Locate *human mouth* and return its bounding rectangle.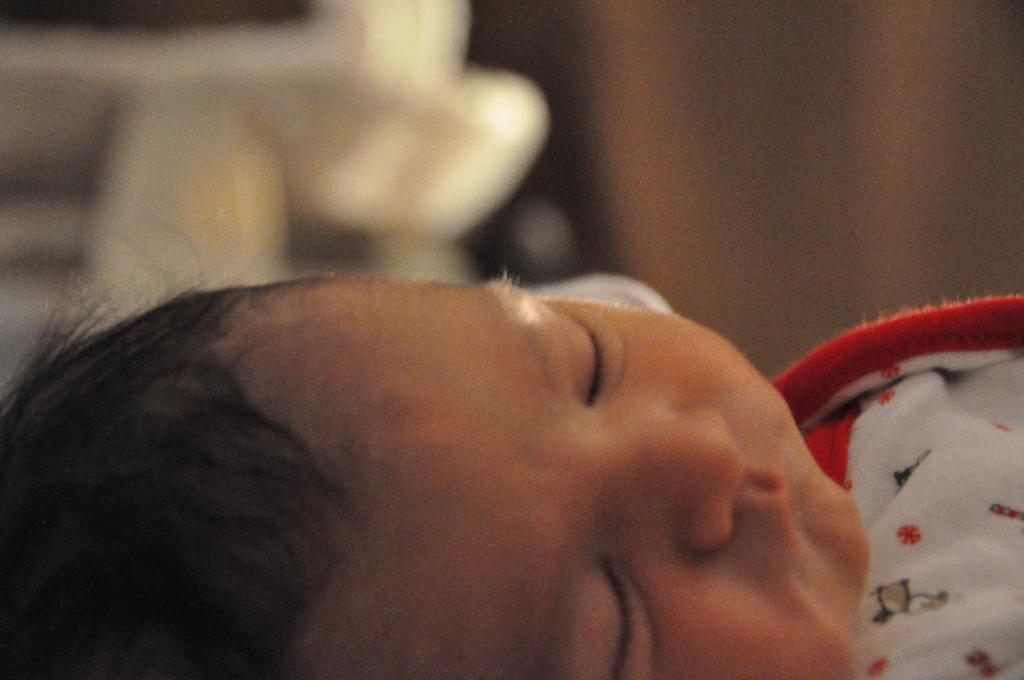
766,439,805,582.
